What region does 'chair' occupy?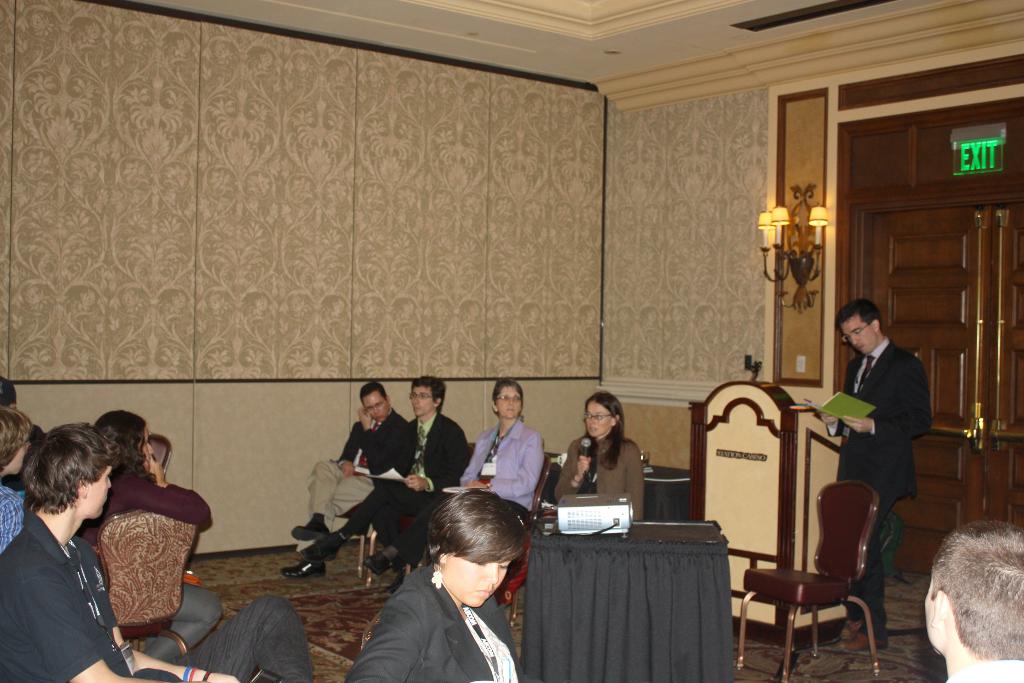
<bbox>92, 504, 200, 664</bbox>.
